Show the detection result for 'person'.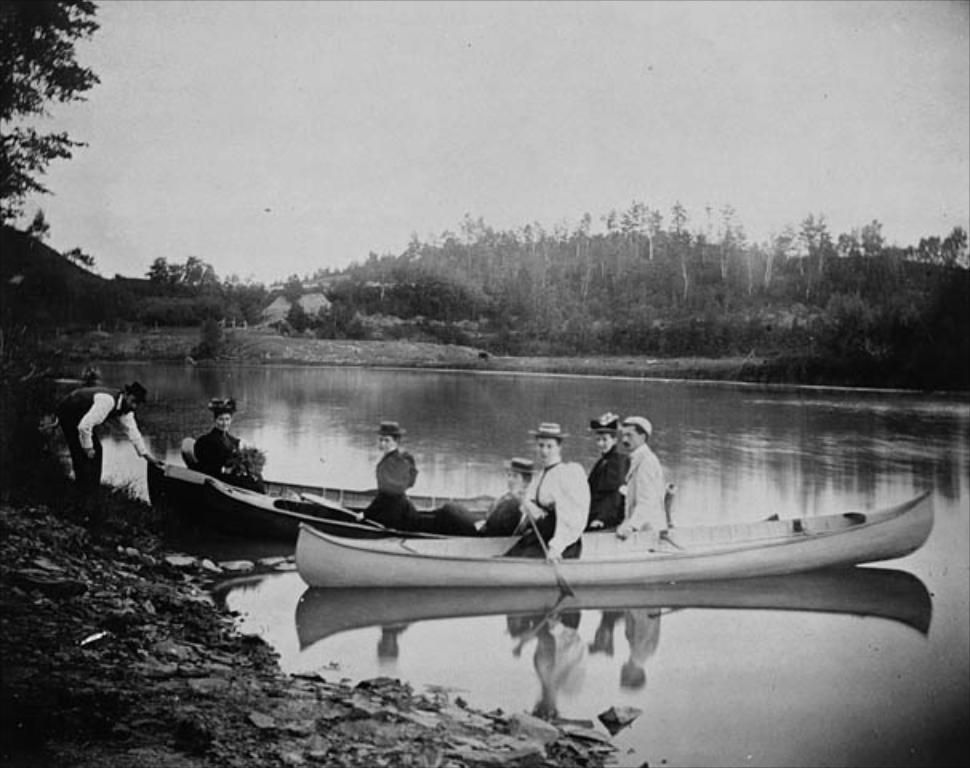
box=[485, 458, 522, 520].
